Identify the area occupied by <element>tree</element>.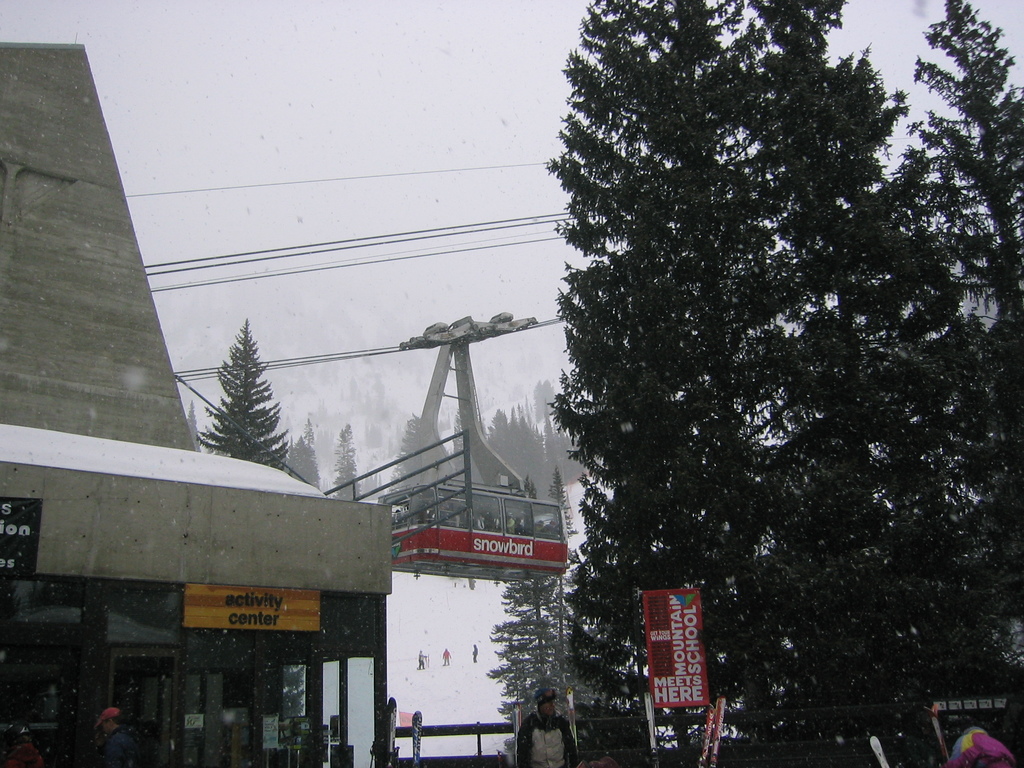
Area: select_region(287, 431, 323, 484).
